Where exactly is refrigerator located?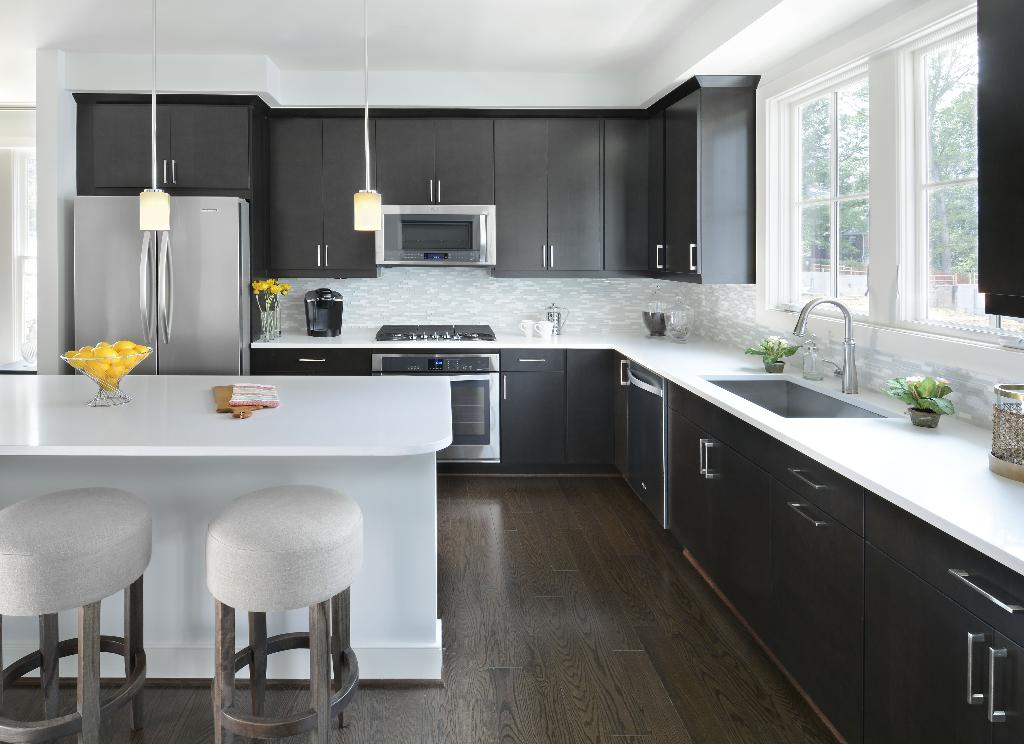
Its bounding box is detection(72, 196, 253, 375).
